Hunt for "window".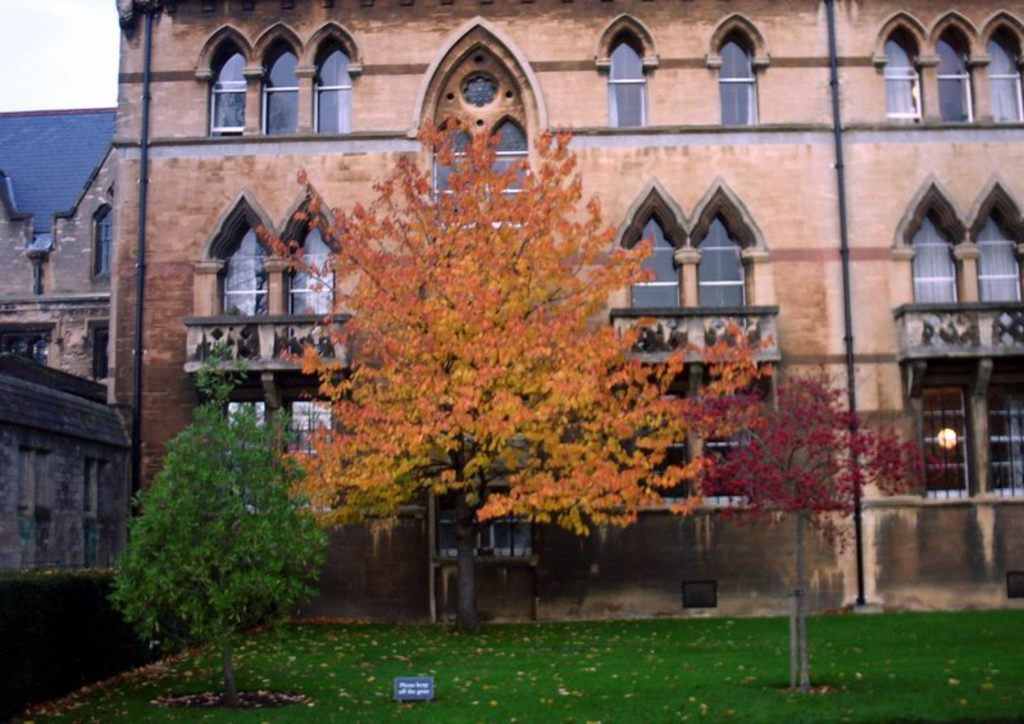
Hunted down at 420, 402, 533, 559.
